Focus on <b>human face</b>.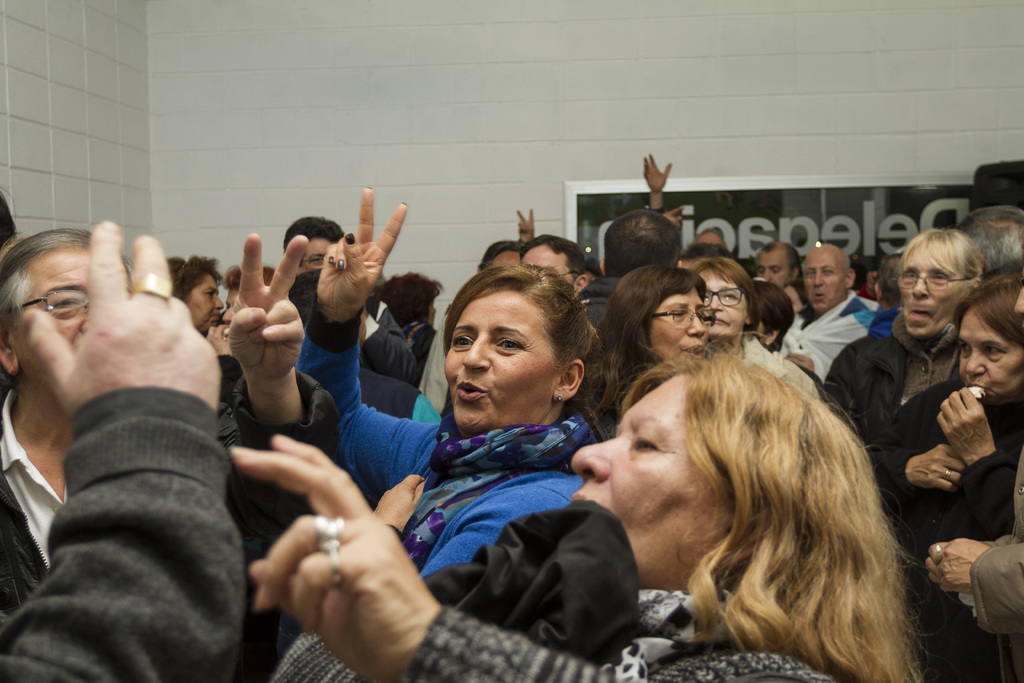
Focused at <bbox>293, 236, 337, 273</bbox>.
